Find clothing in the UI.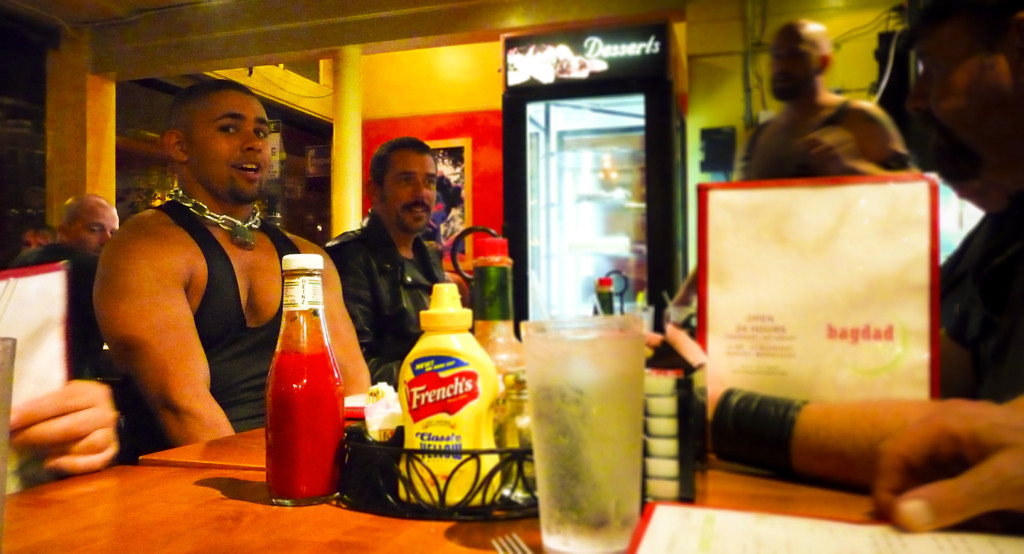
UI element at 327 213 447 378.
